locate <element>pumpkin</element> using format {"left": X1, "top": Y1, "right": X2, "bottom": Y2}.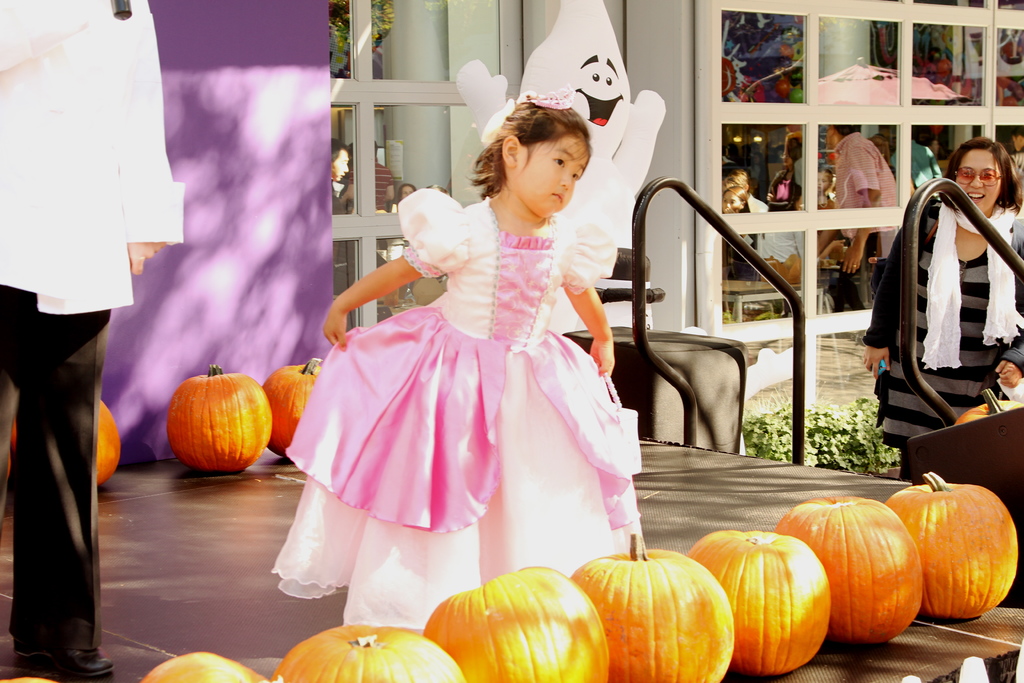
{"left": 270, "top": 620, "right": 467, "bottom": 682}.
